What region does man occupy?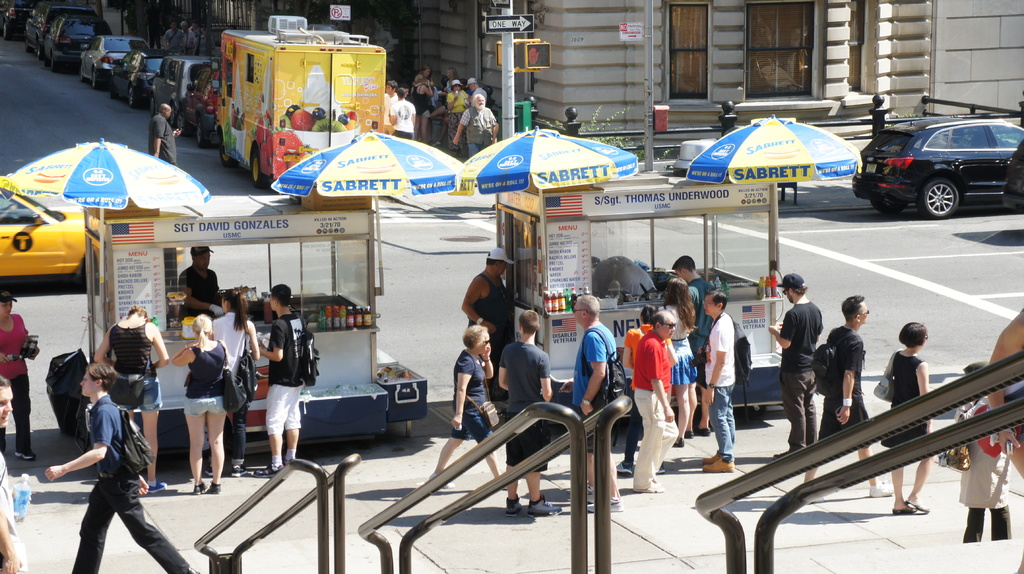
l=797, t=297, r=892, b=497.
